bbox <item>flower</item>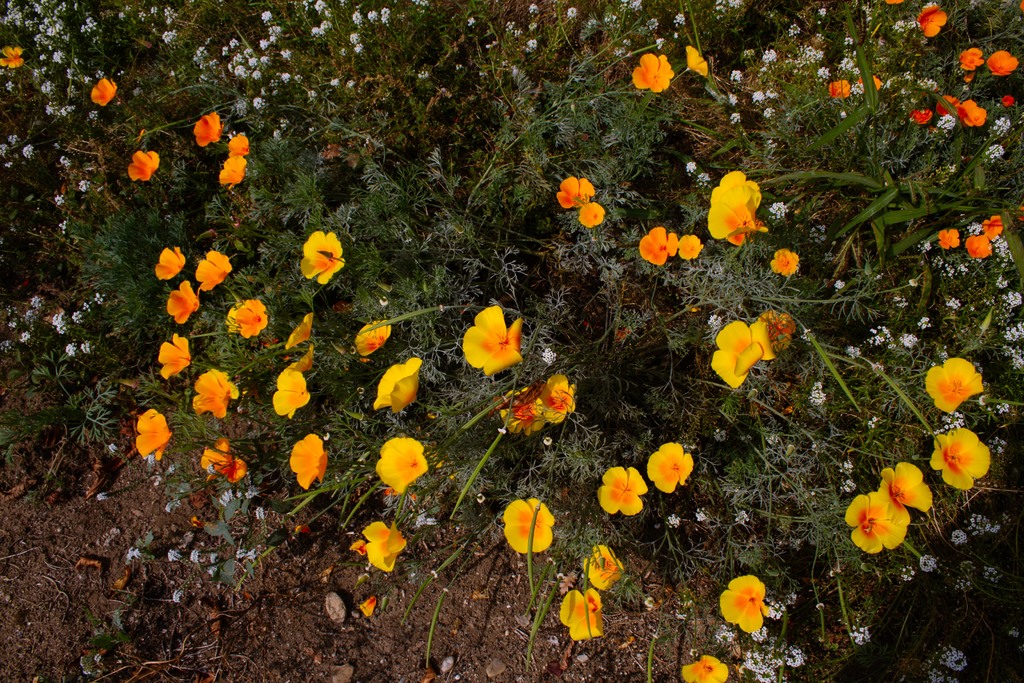
pyautogui.locateOnScreen(190, 366, 237, 414)
